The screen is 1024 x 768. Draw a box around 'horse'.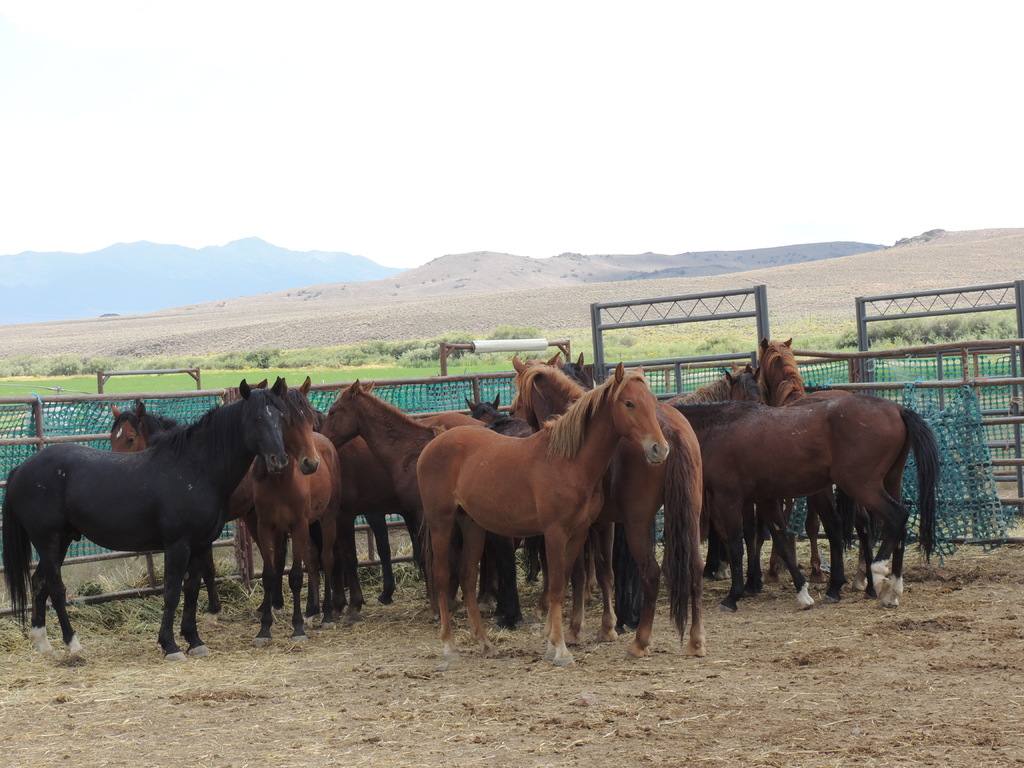
pyautogui.locateOnScreen(506, 348, 704, 662).
